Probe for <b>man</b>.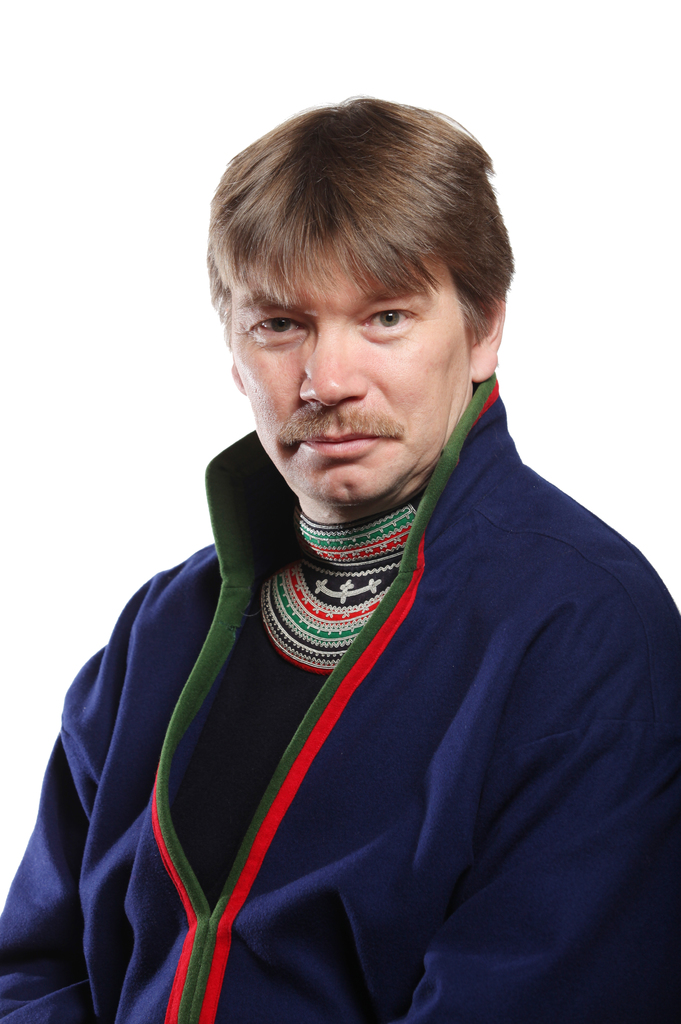
Probe result: region(0, 91, 680, 1023).
